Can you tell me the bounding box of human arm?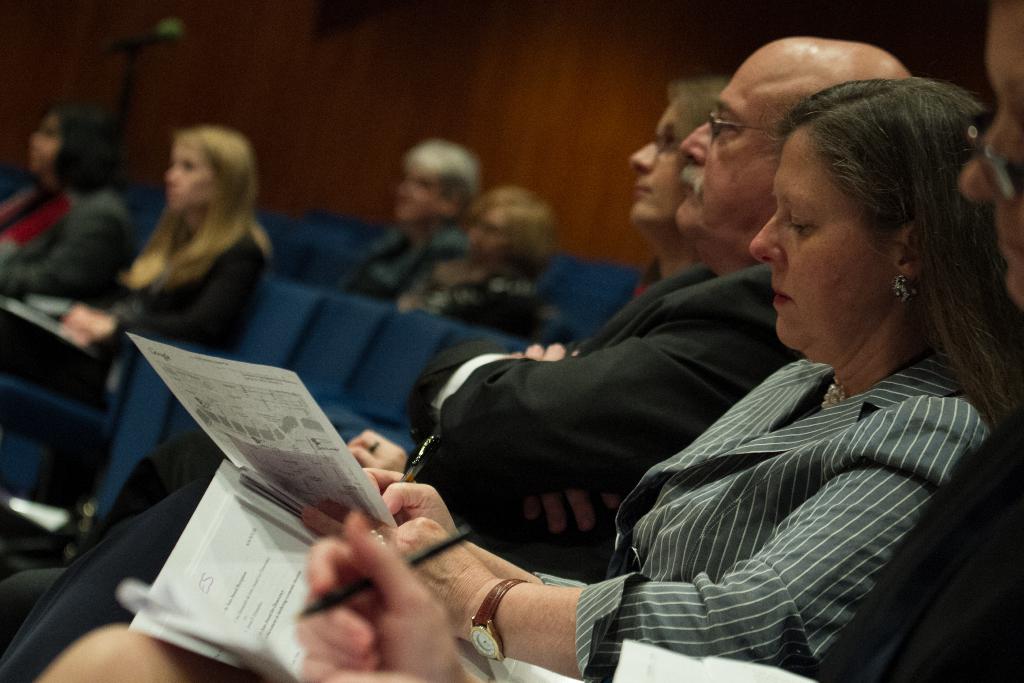
(409, 262, 810, 493).
